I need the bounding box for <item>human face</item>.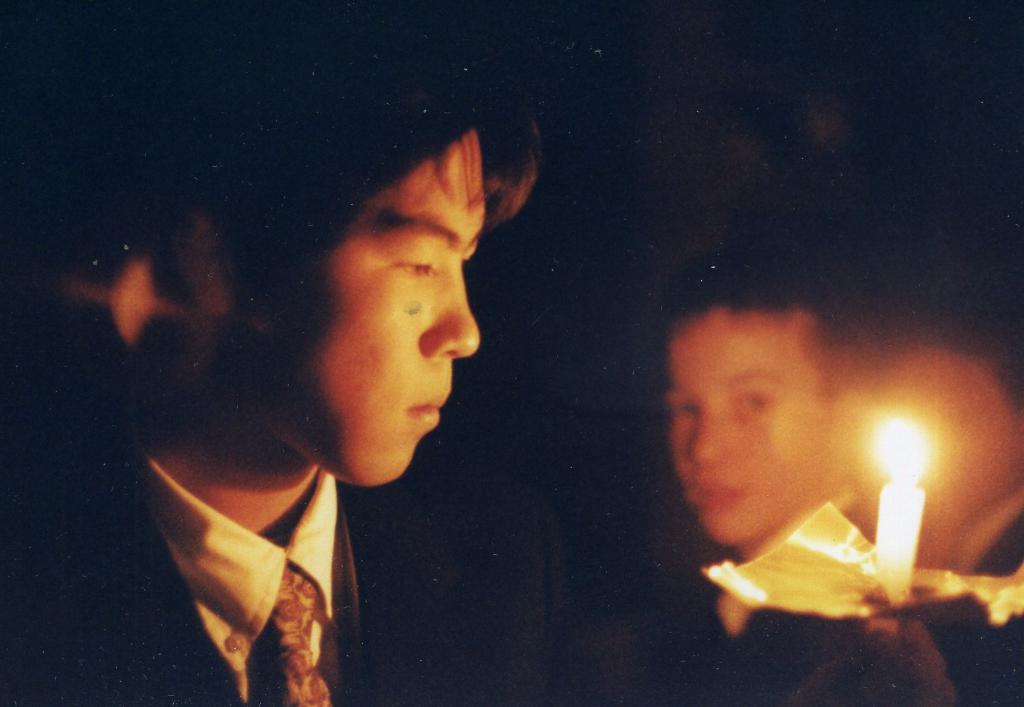
Here it is: [669,304,833,533].
